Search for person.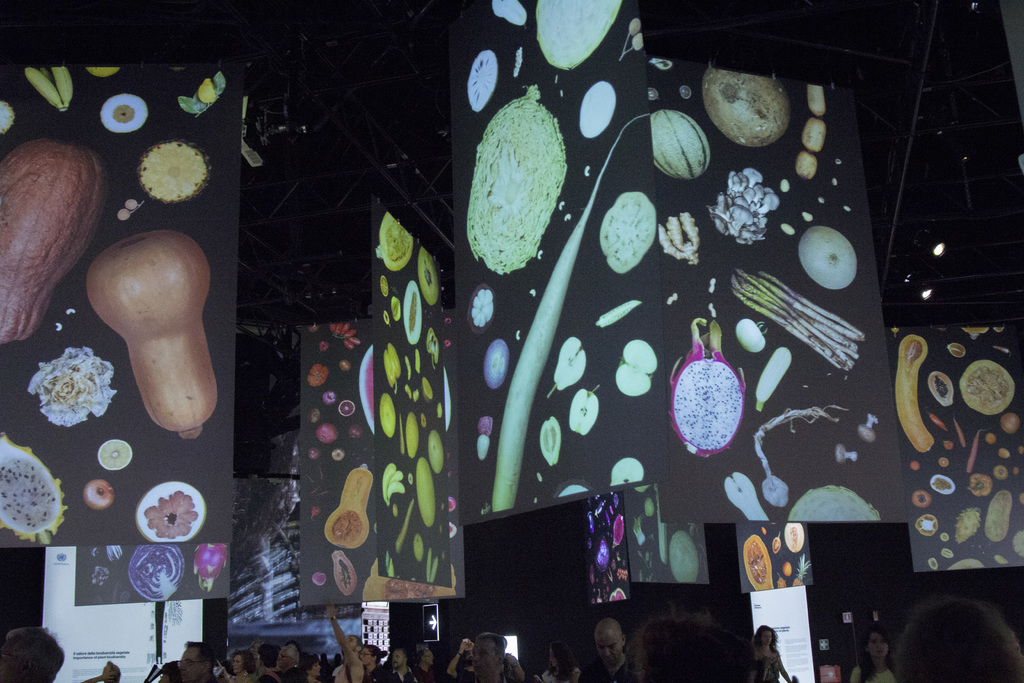
Found at x1=748, y1=627, x2=790, y2=682.
